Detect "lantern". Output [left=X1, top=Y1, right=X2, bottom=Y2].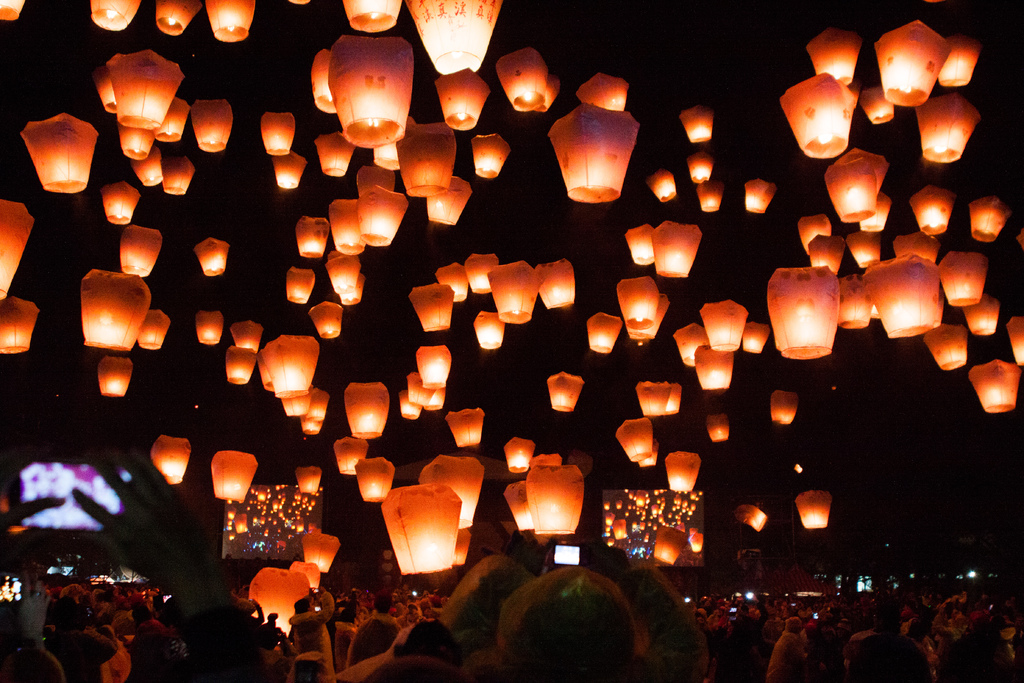
[left=345, top=0, right=401, bottom=31].
